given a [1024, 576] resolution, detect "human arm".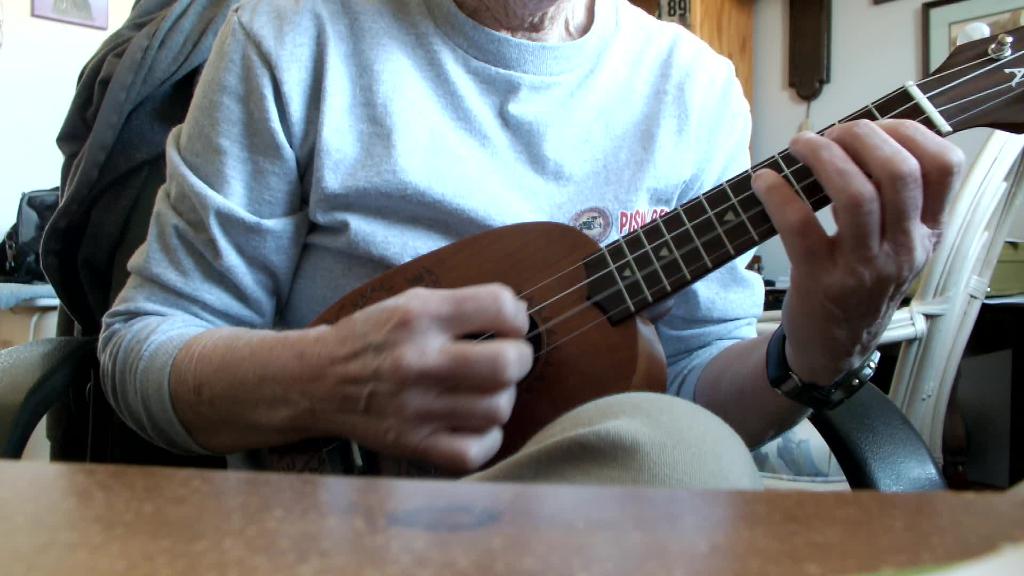
(104,4,526,482).
